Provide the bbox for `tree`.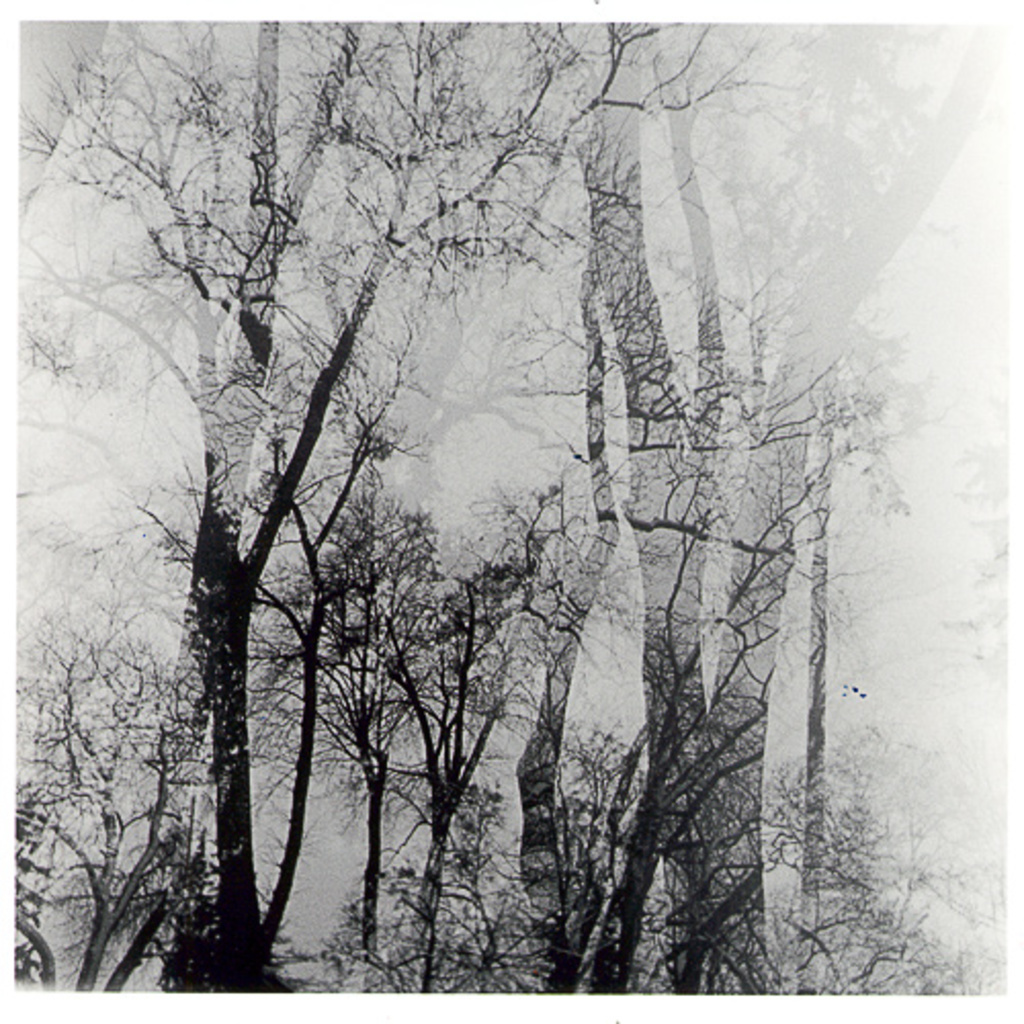
rect(668, 713, 965, 971).
